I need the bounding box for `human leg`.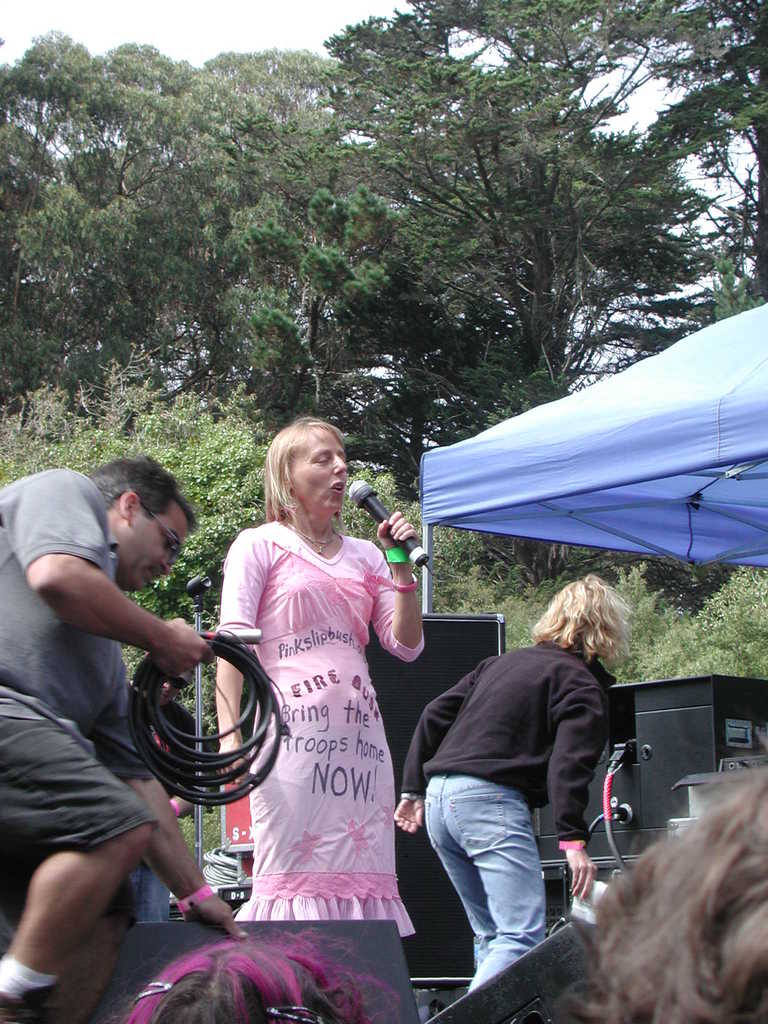
Here it is: crop(4, 877, 136, 1023).
